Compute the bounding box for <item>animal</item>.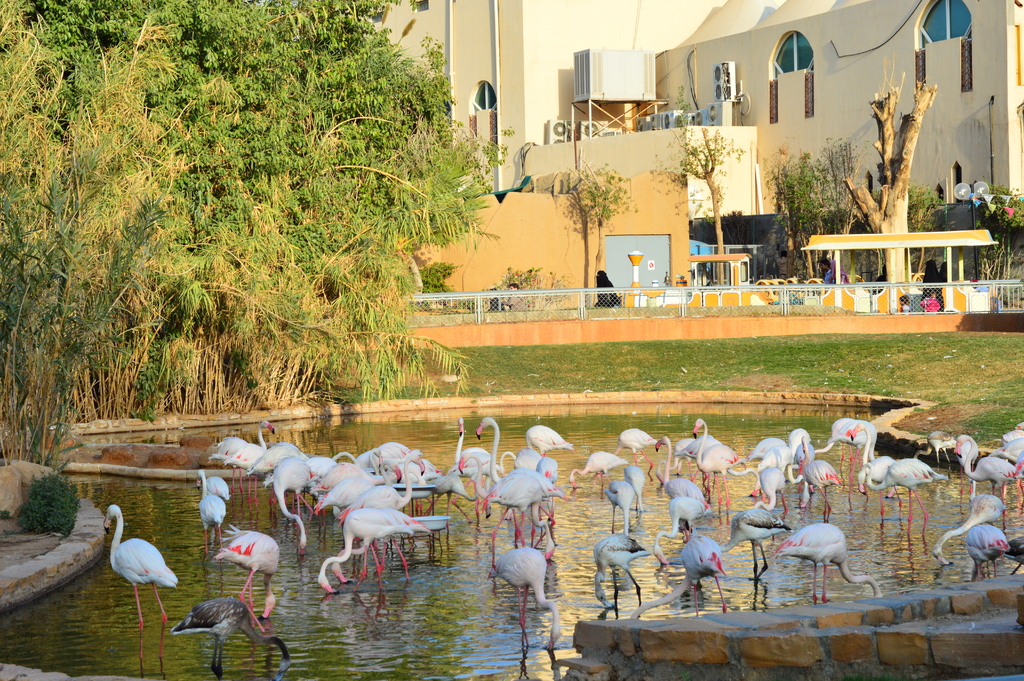
region(655, 434, 712, 505).
